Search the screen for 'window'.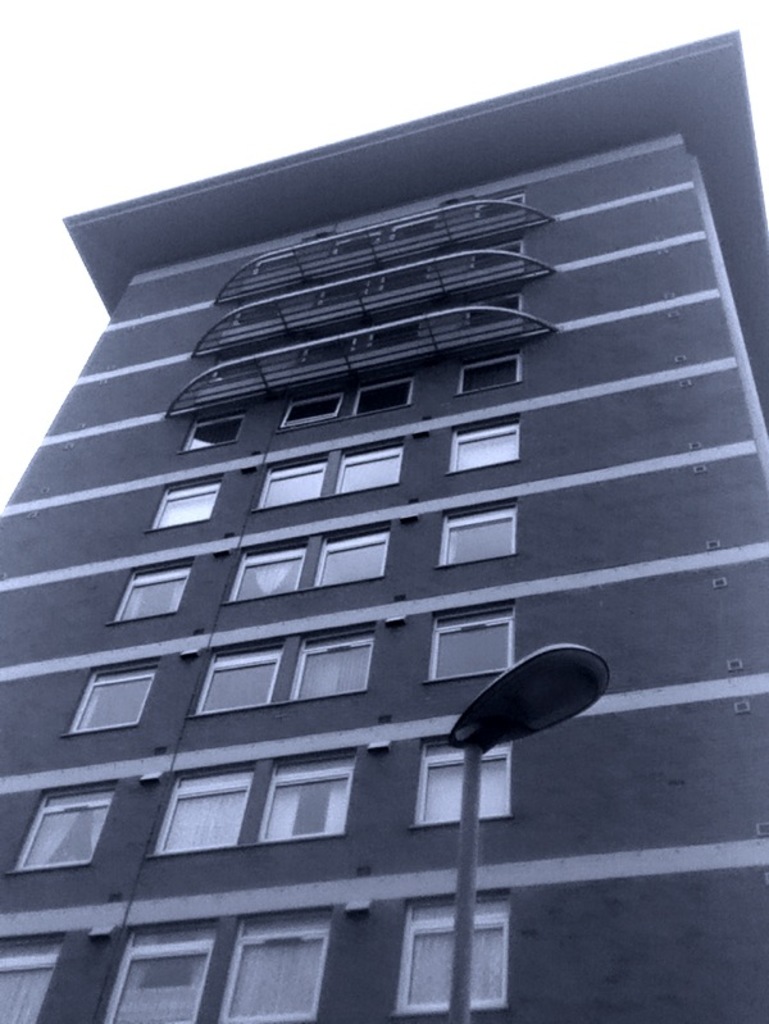
Found at 465:238:523:283.
